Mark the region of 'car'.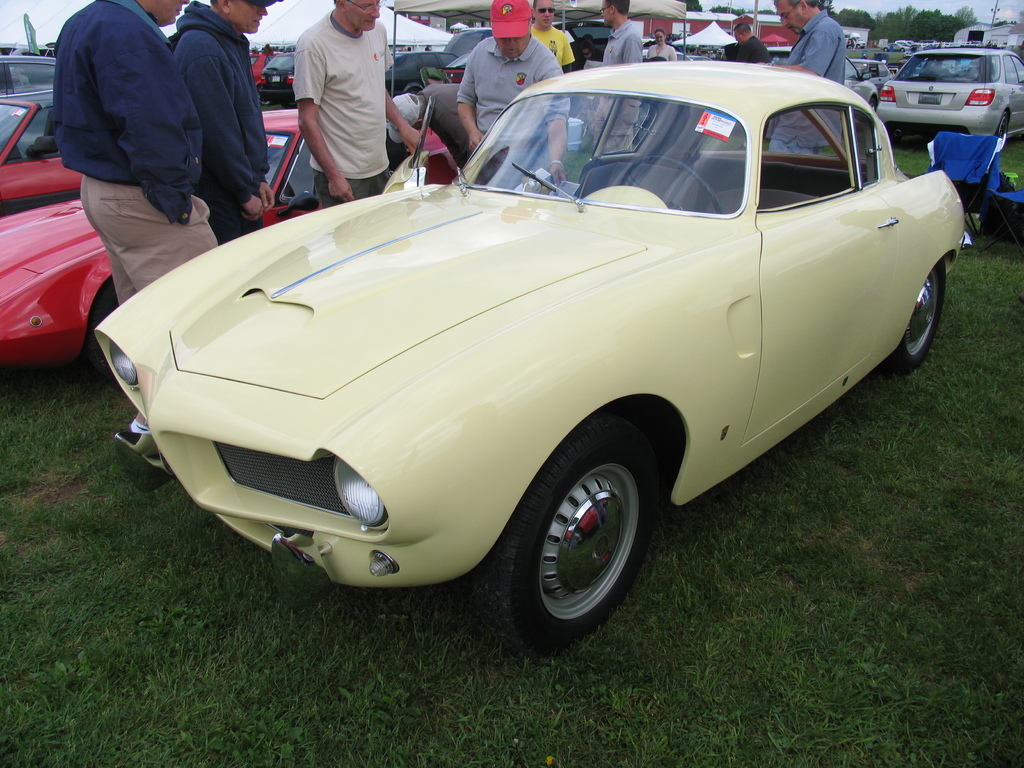
Region: region(381, 48, 454, 97).
